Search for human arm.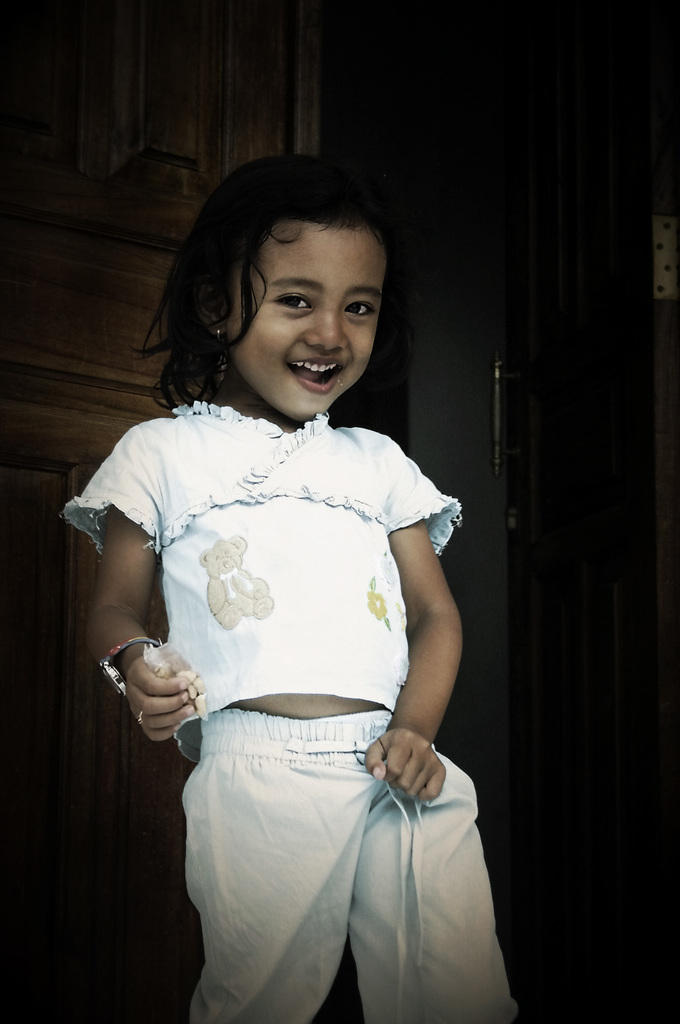
Found at BBox(385, 458, 471, 778).
